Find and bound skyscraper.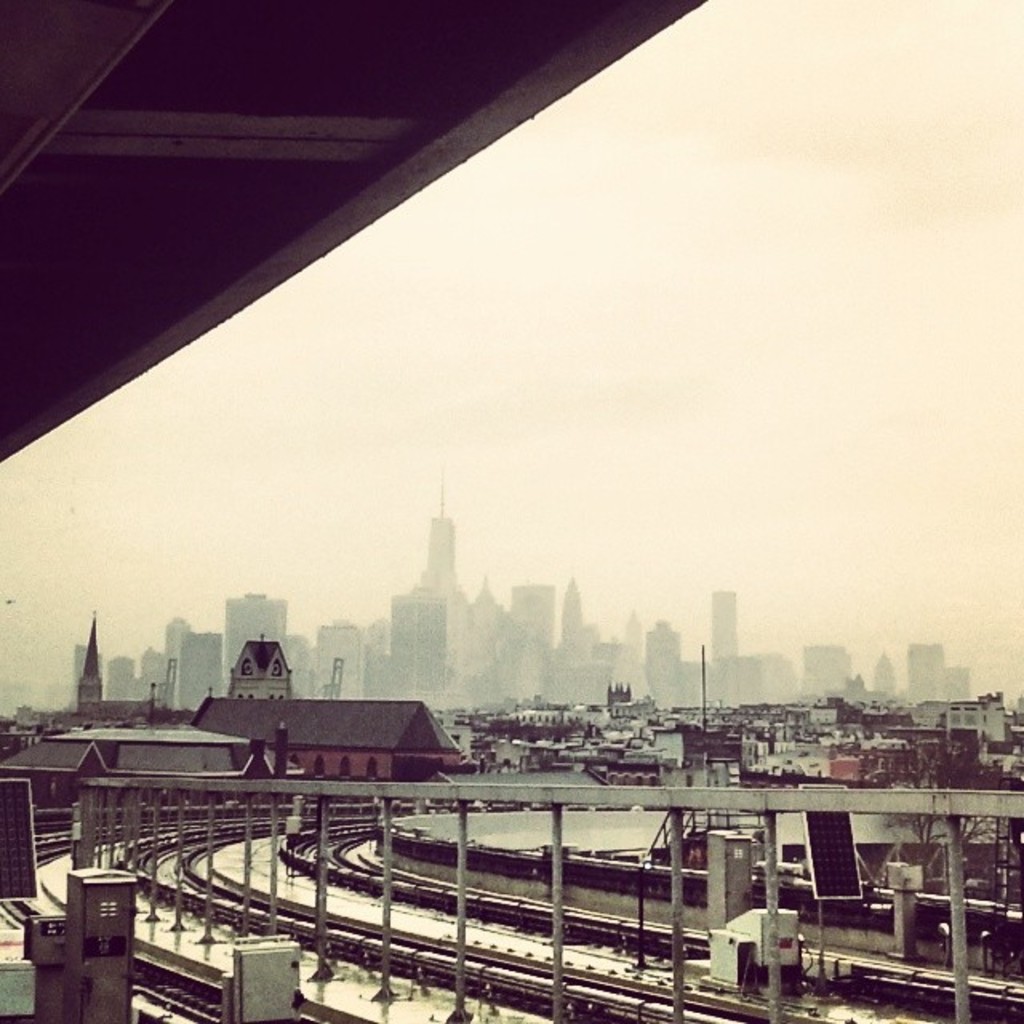
Bound: (907,627,952,706).
